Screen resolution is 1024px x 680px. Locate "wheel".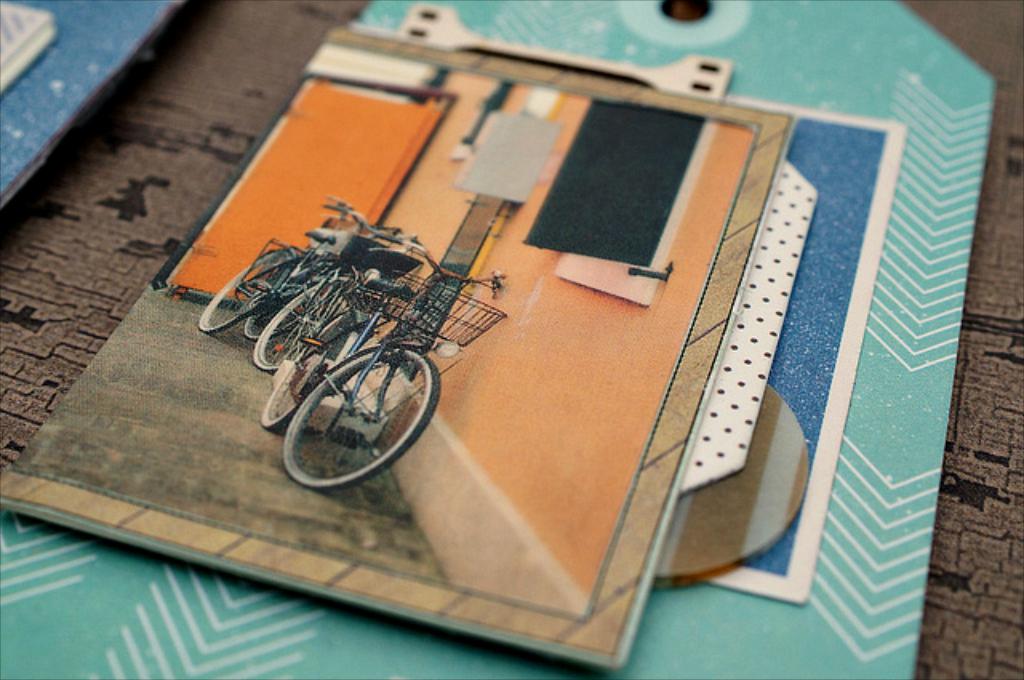
[left=243, top=302, right=288, bottom=341].
